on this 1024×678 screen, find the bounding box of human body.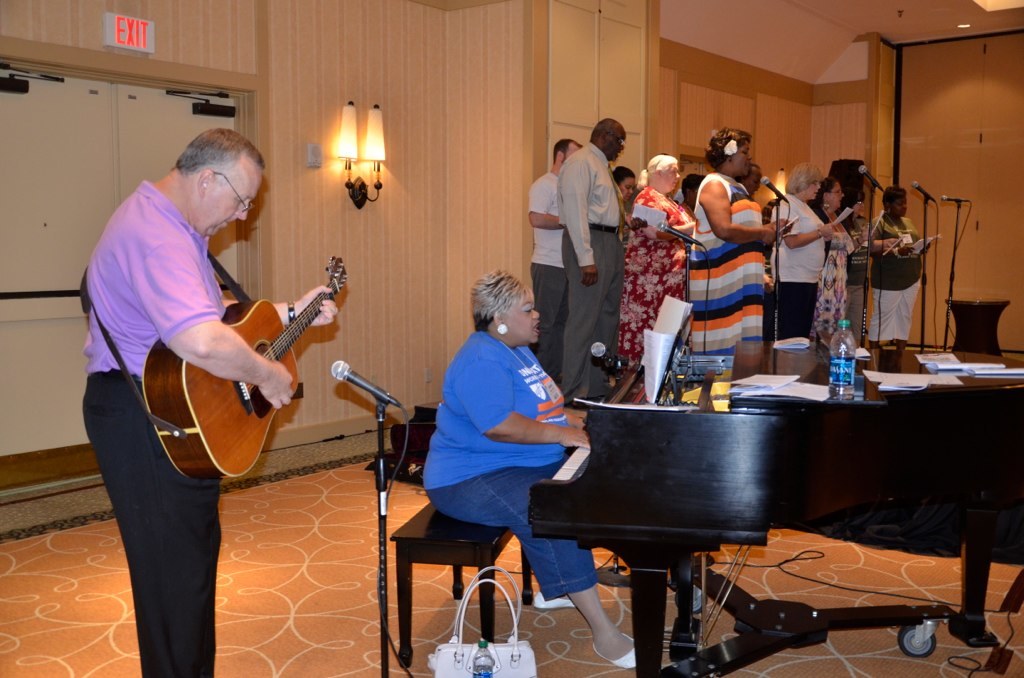
Bounding box: Rect(424, 269, 636, 671).
